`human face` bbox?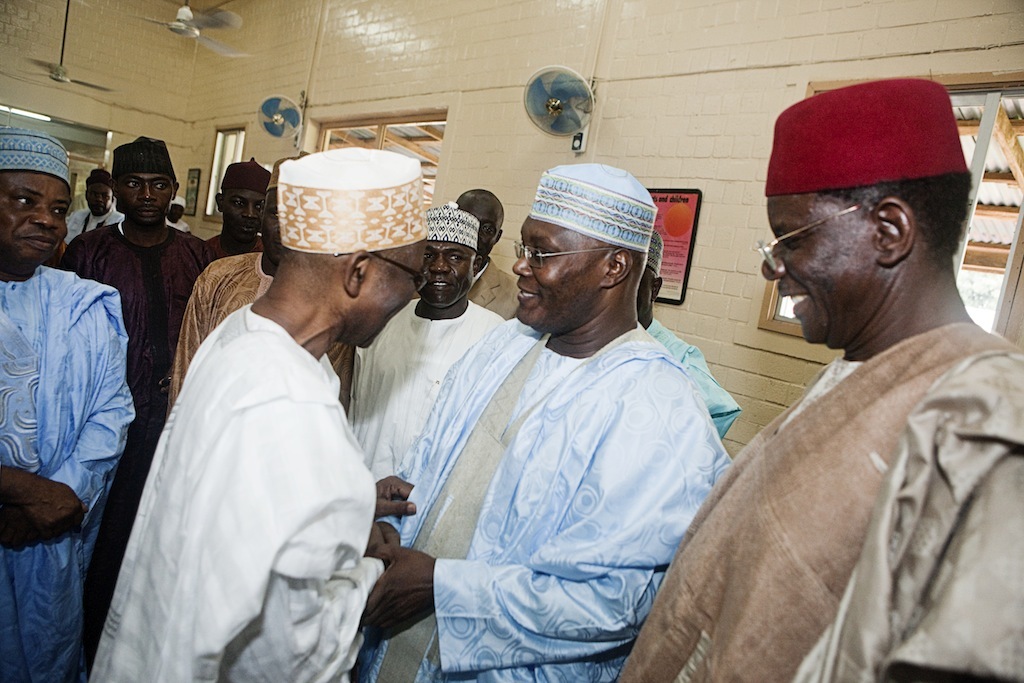
bbox(424, 238, 472, 306)
